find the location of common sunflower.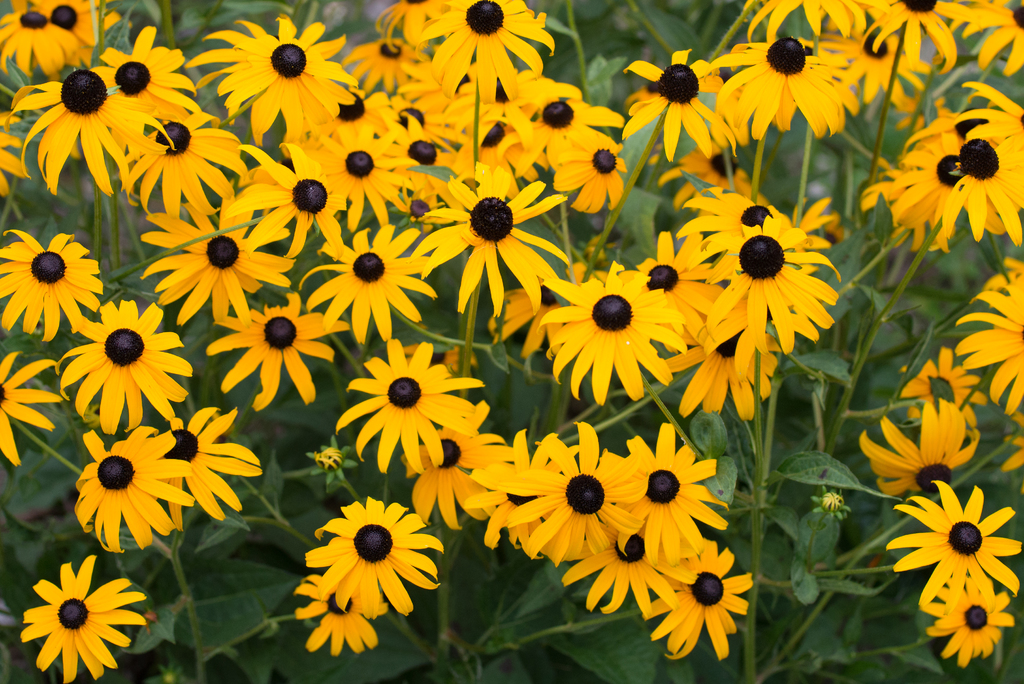
Location: {"left": 896, "top": 482, "right": 1022, "bottom": 660}.
